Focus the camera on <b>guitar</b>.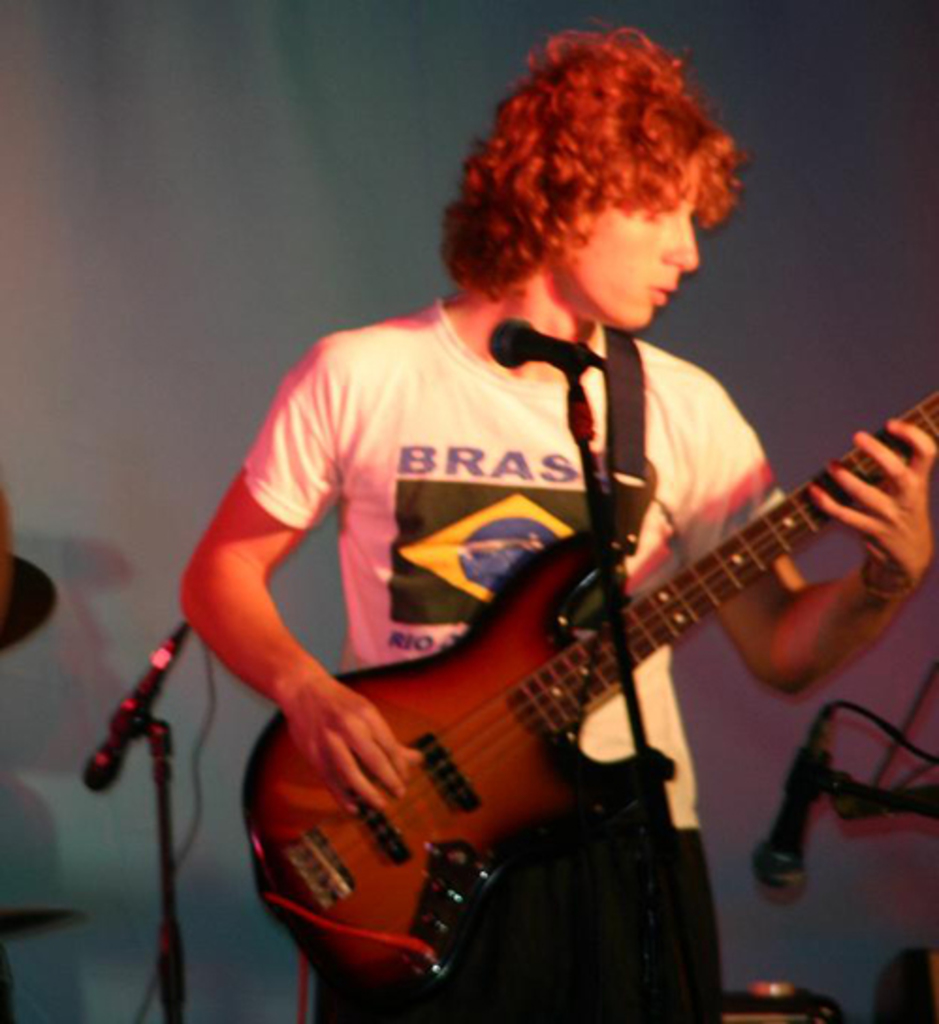
Focus region: box(224, 384, 938, 986).
